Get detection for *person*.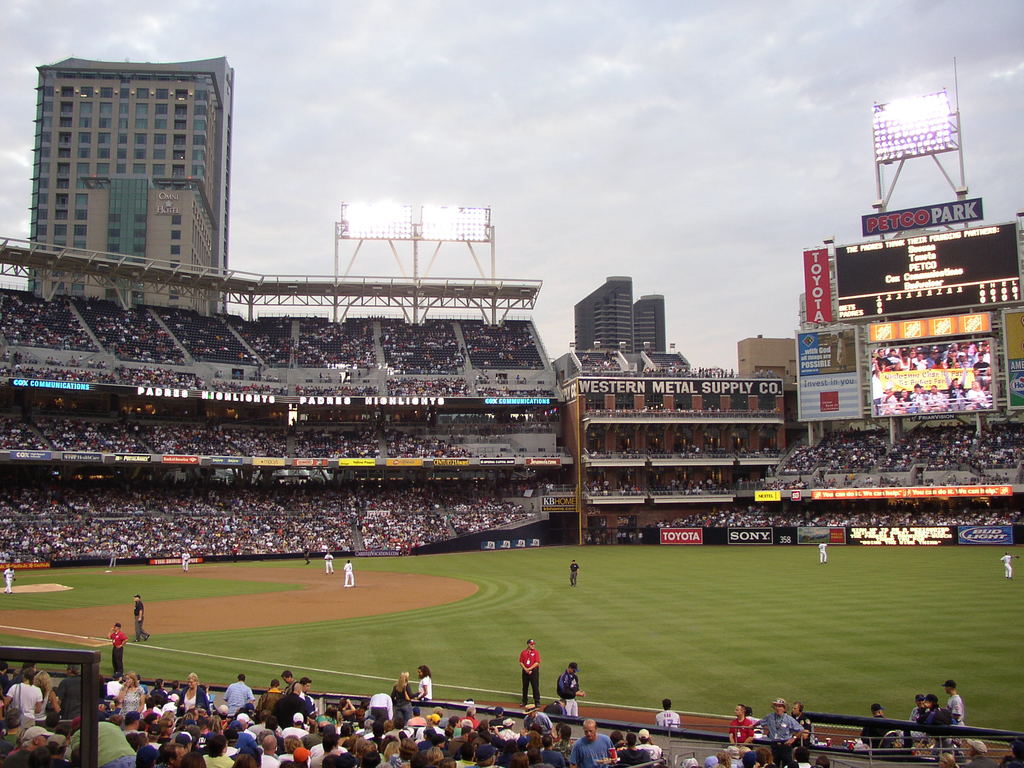
Detection: BBox(790, 697, 807, 758).
